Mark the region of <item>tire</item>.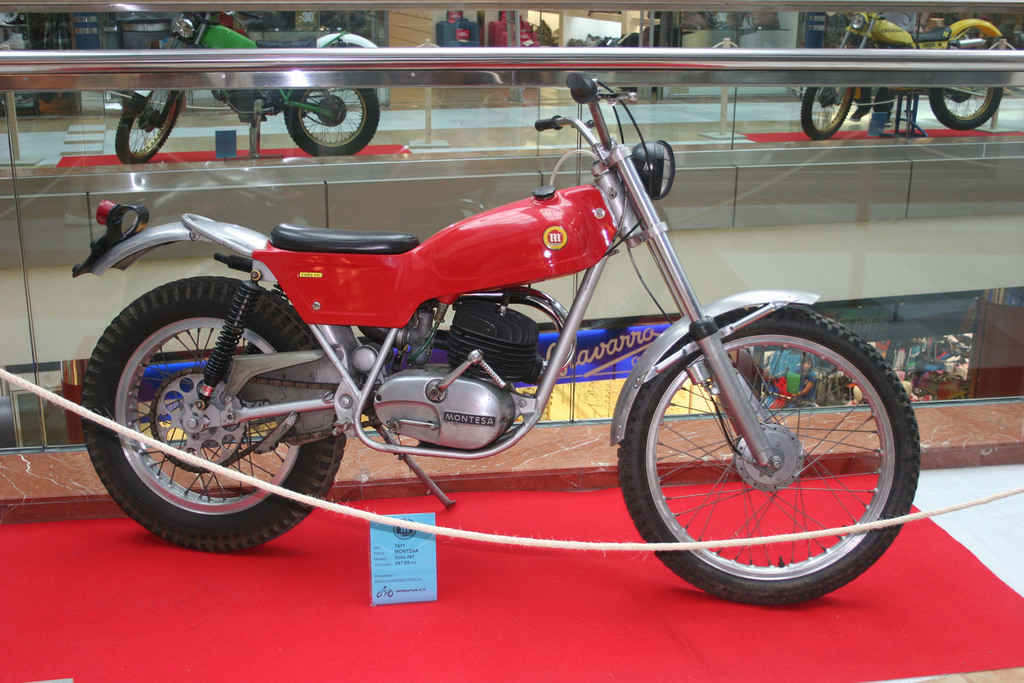
Region: 619, 307, 919, 605.
